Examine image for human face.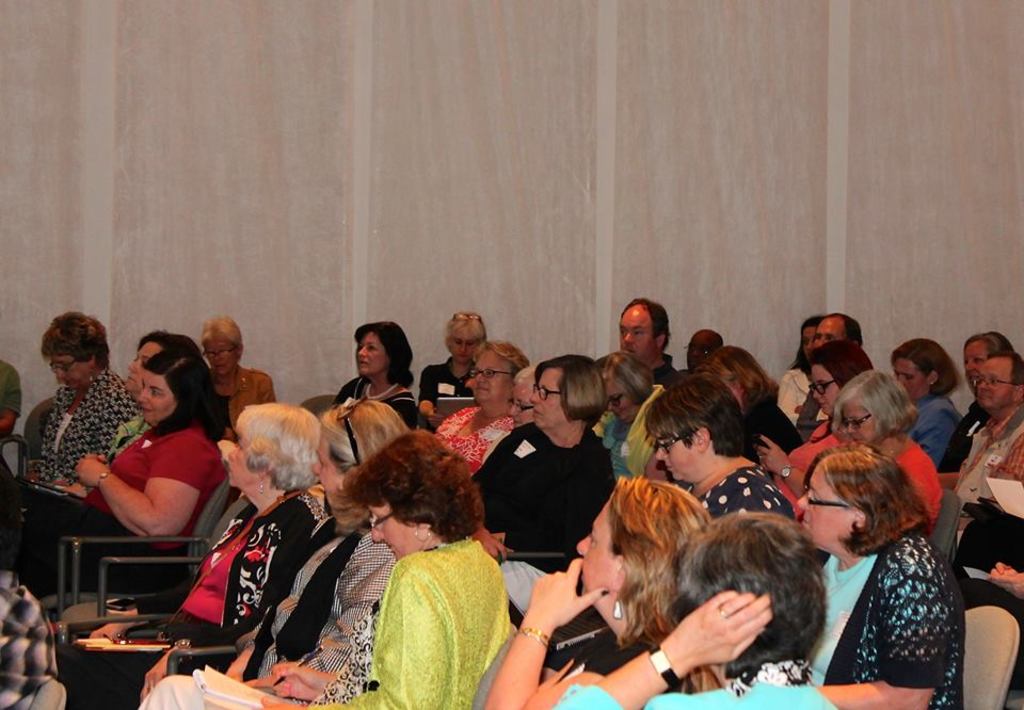
Examination result: 979, 360, 1011, 410.
